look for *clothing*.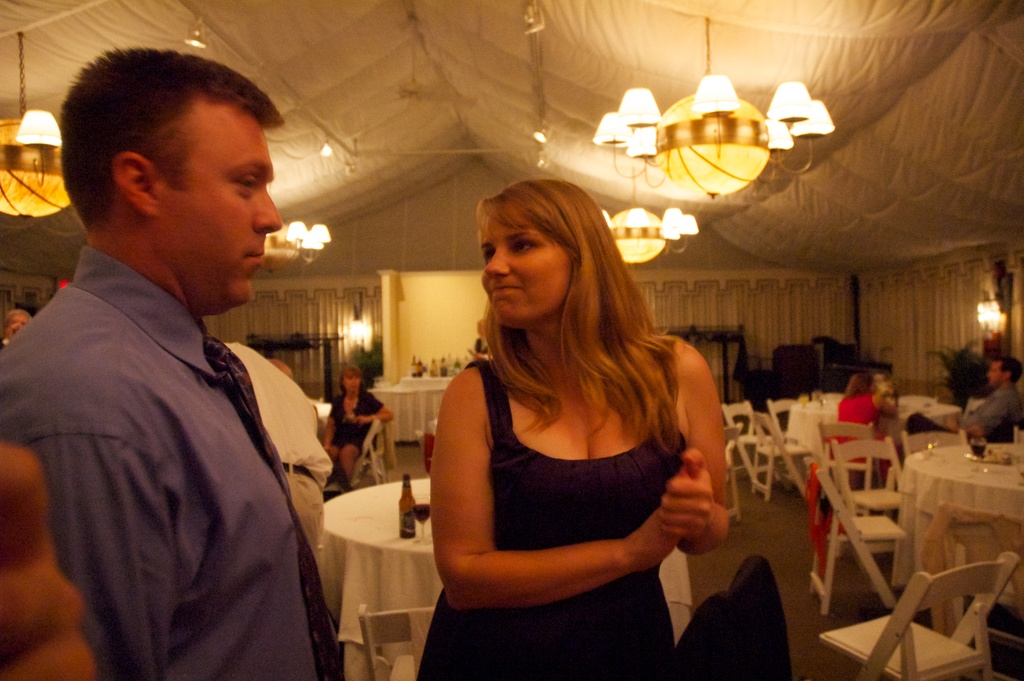
Found: {"x1": 0, "y1": 242, "x2": 347, "y2": 680}.
